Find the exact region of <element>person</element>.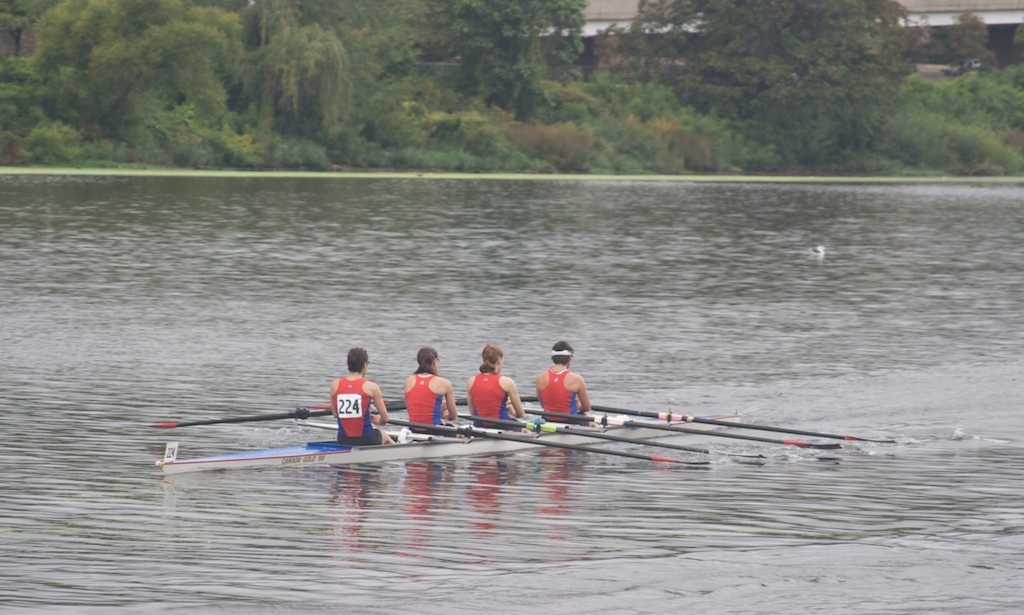
Exact region: l=405, t=349, r=461, b=434.
